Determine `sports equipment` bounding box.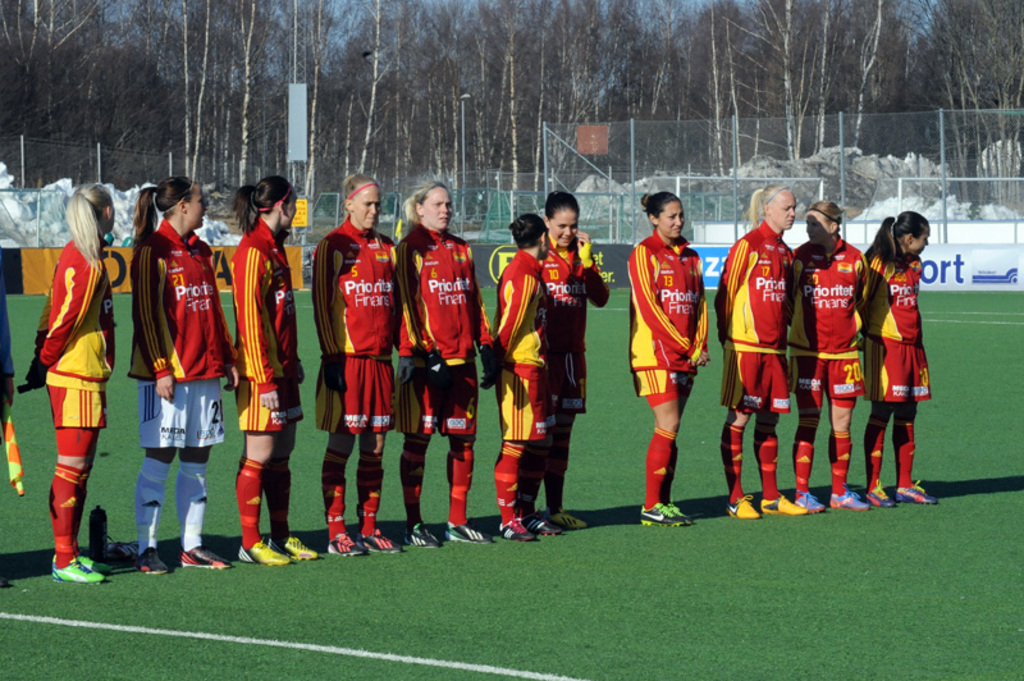
Determined: box=[521, 511, 563, 536].
